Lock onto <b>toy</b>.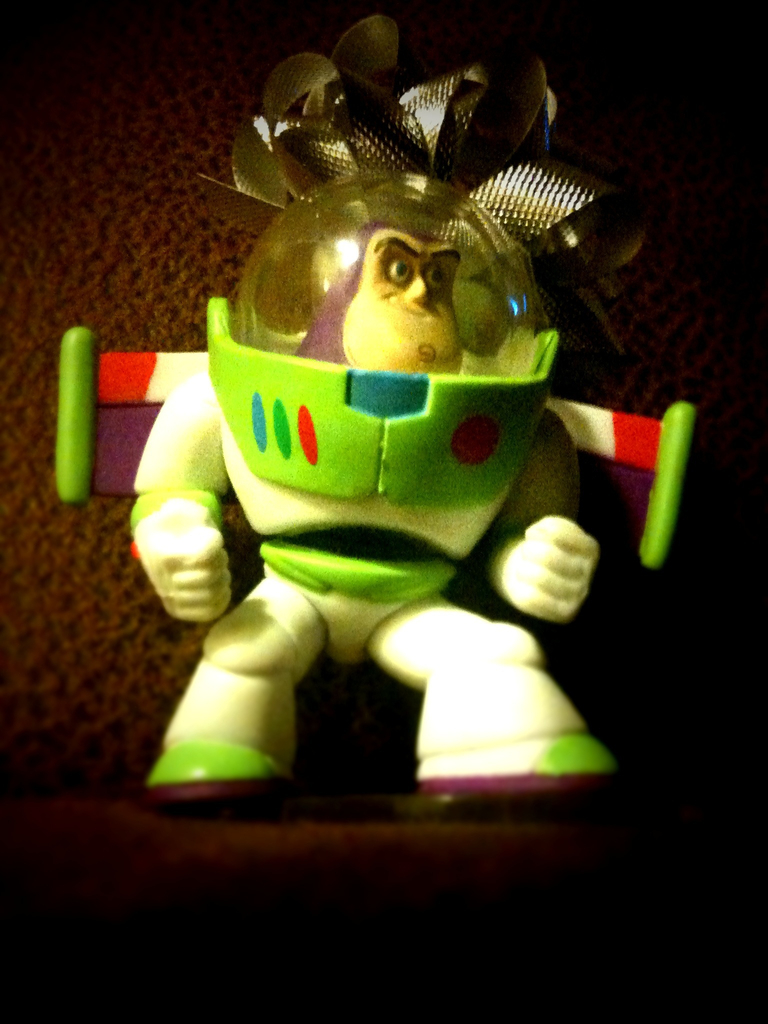
Locked: bbox(124, 70, 674, 812).
